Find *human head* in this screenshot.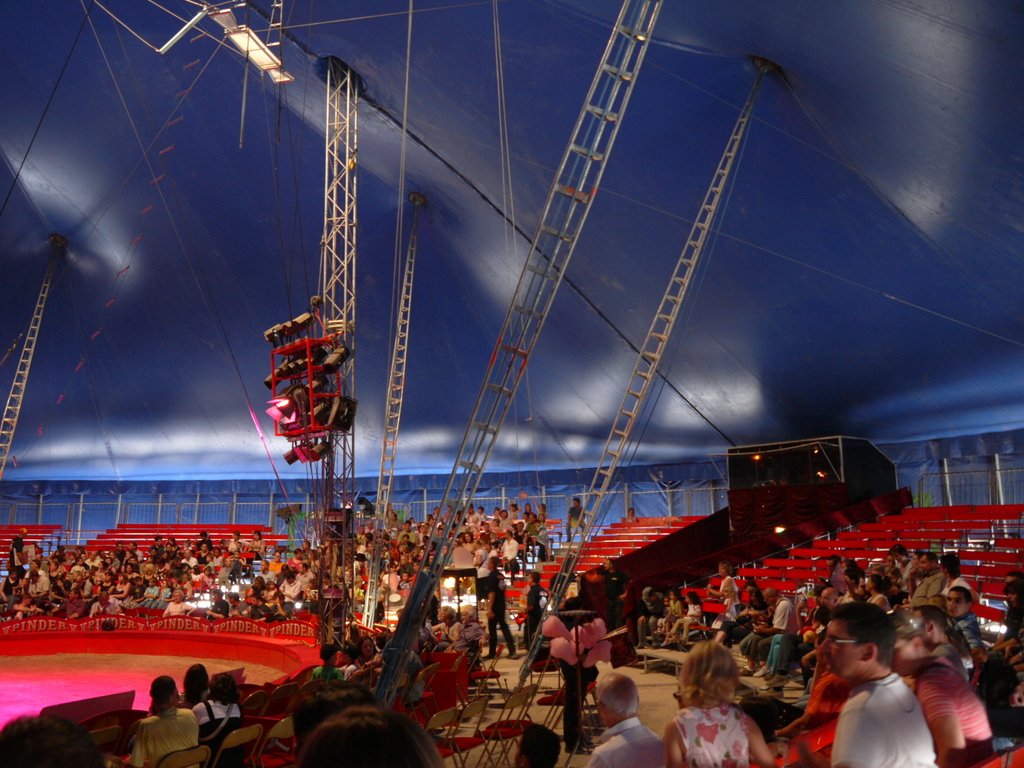
The bounding box for *human head* is [944, 584, 973, 619].
